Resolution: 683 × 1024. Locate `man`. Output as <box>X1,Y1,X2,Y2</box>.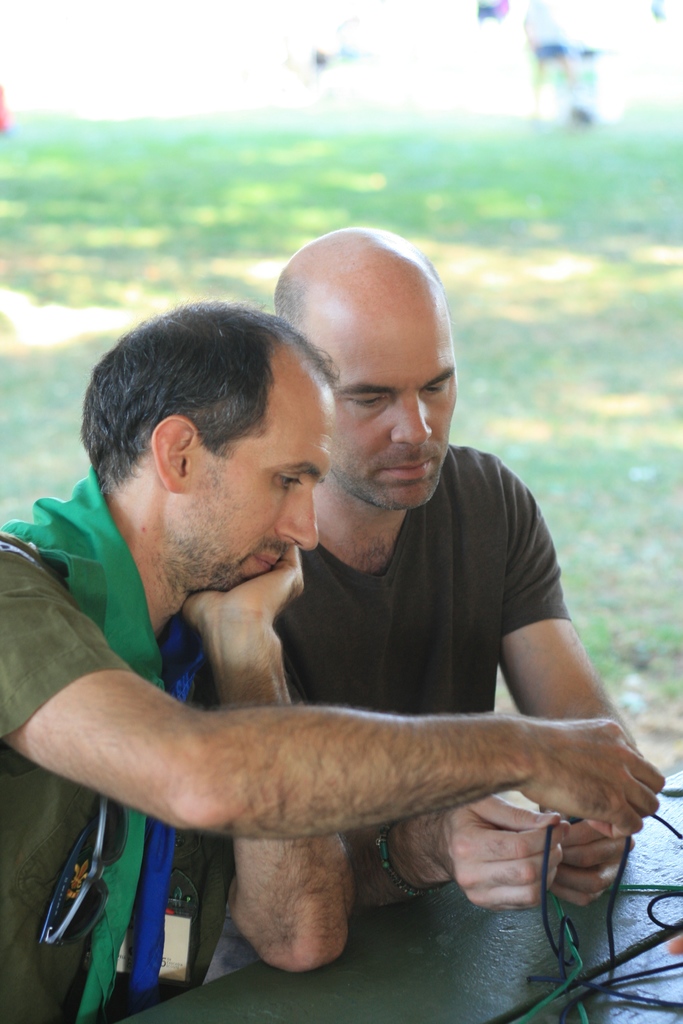
<box>206,221,635,984</box>.
